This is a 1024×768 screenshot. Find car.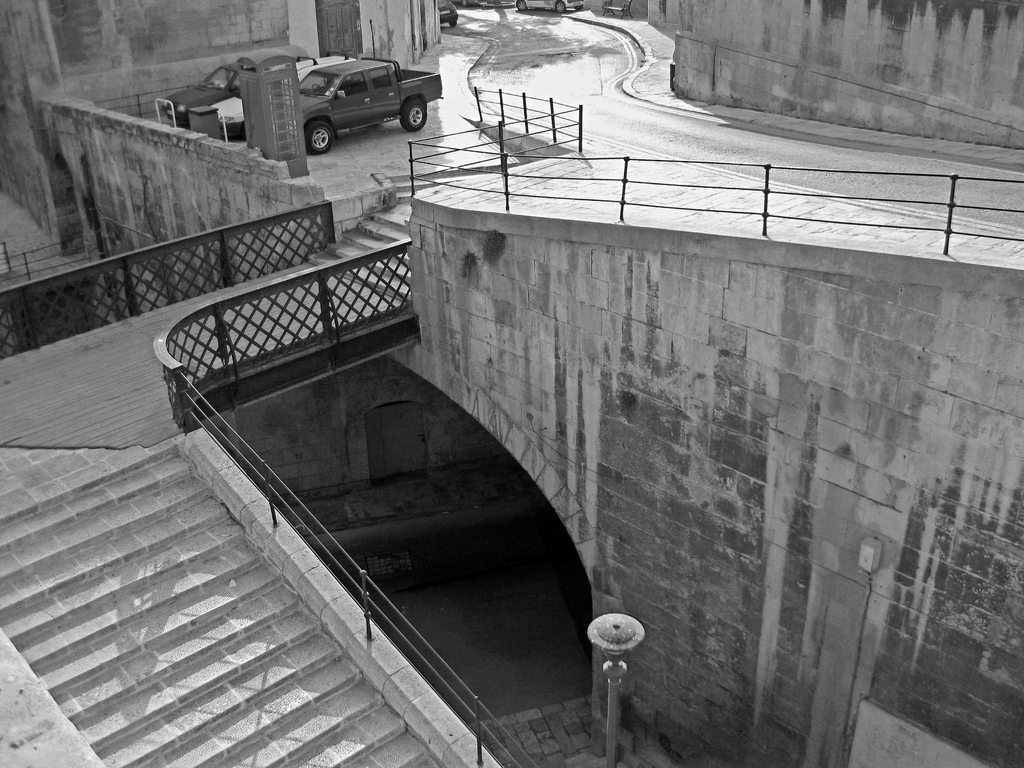
Bounding box: crop(212, 51, 356, 138).
